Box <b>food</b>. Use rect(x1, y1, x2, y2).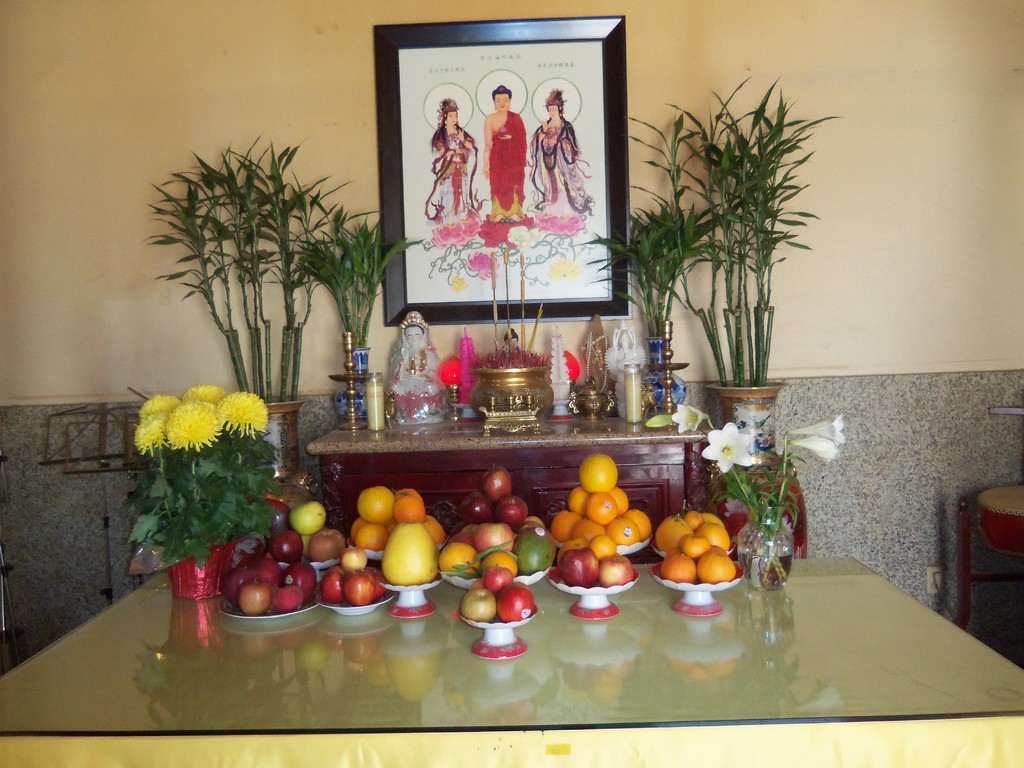
rect(513, 579, 531, 592).
